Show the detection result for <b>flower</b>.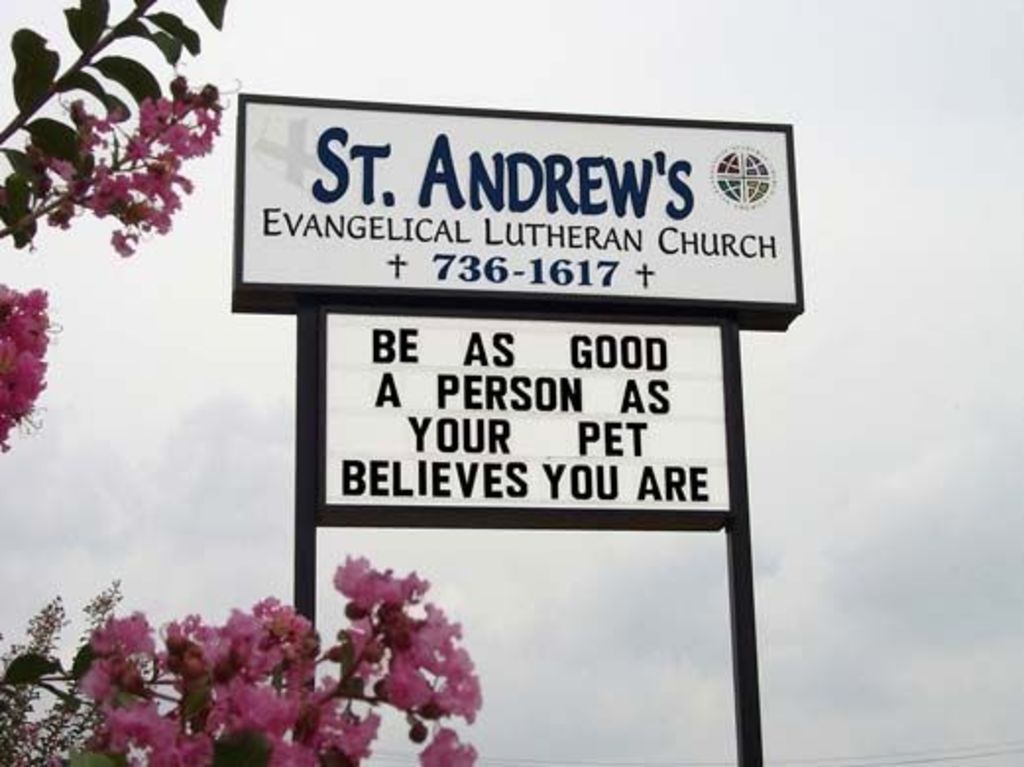
left=0, top=279, right=51, bottom=452.
